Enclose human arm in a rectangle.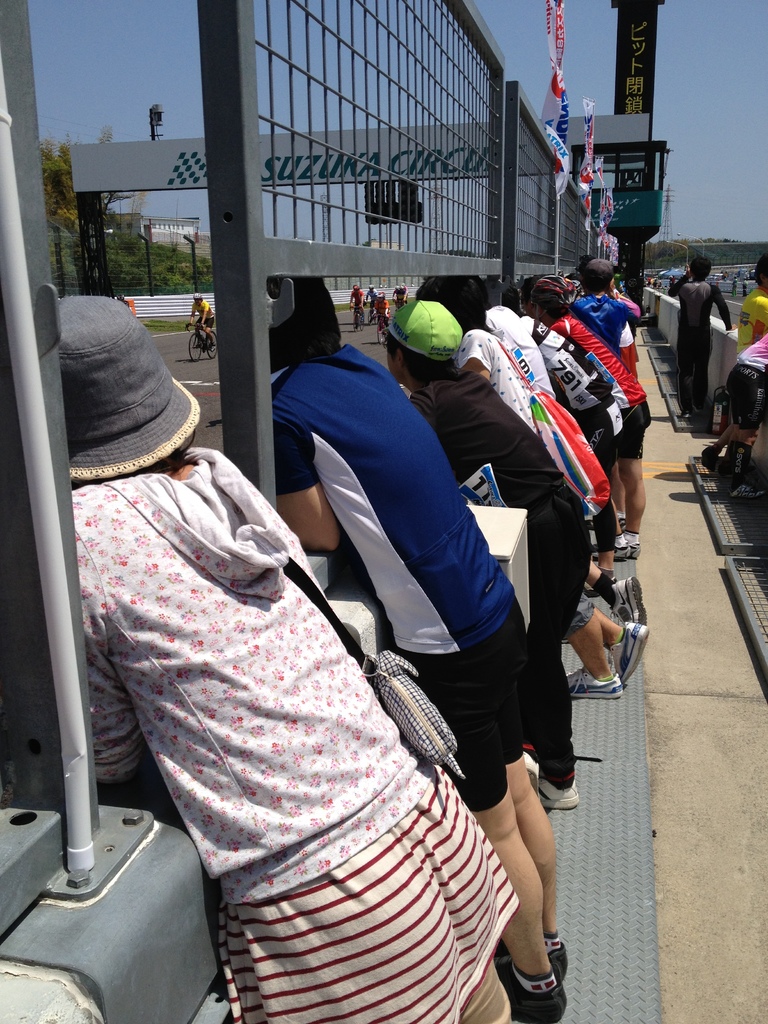
rect(394, 288, 400, 299).
